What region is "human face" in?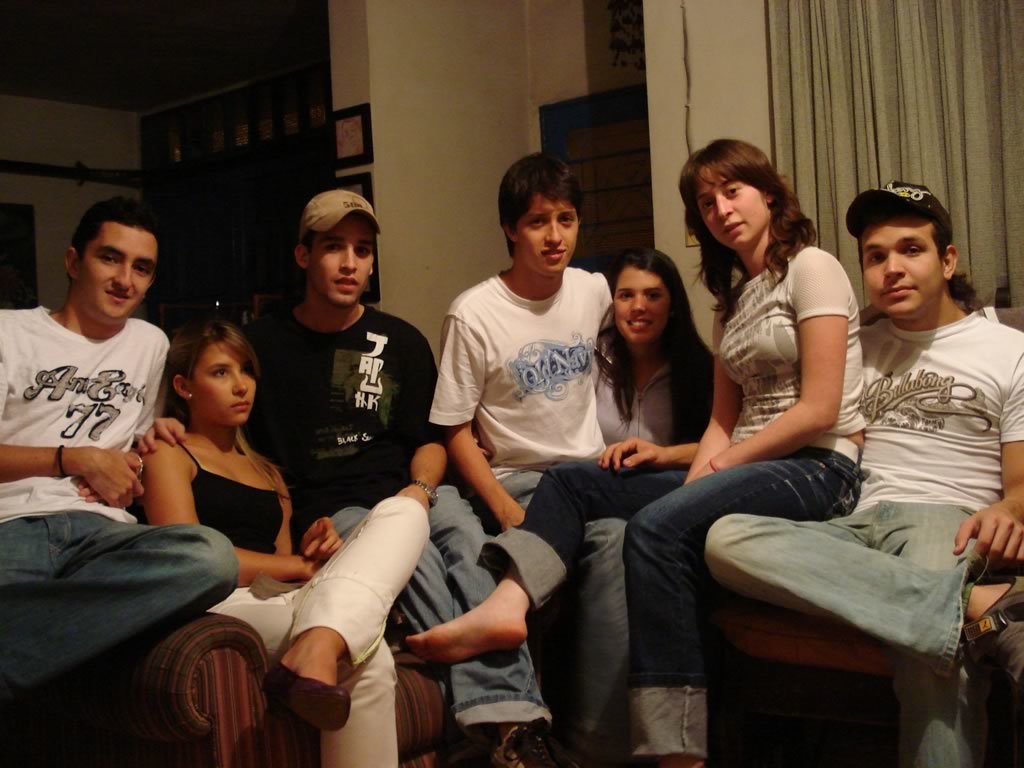
(left=309, top=219, right=374, bottom=304).
